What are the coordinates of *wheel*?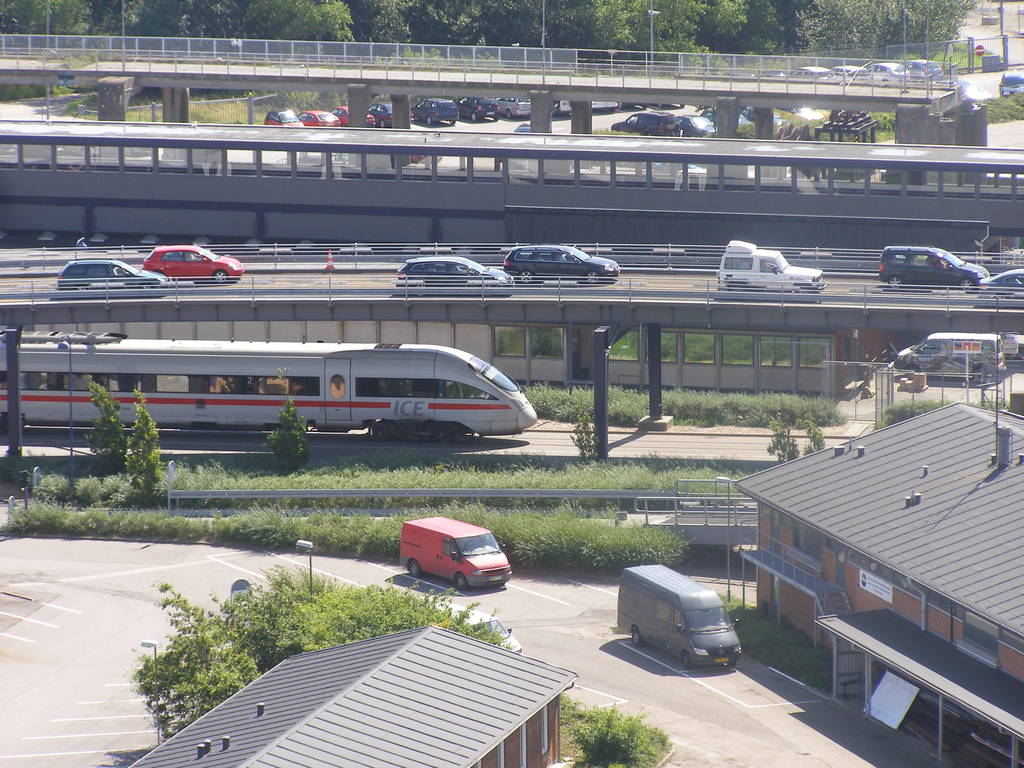
rect(518, 273, 530, 283).
